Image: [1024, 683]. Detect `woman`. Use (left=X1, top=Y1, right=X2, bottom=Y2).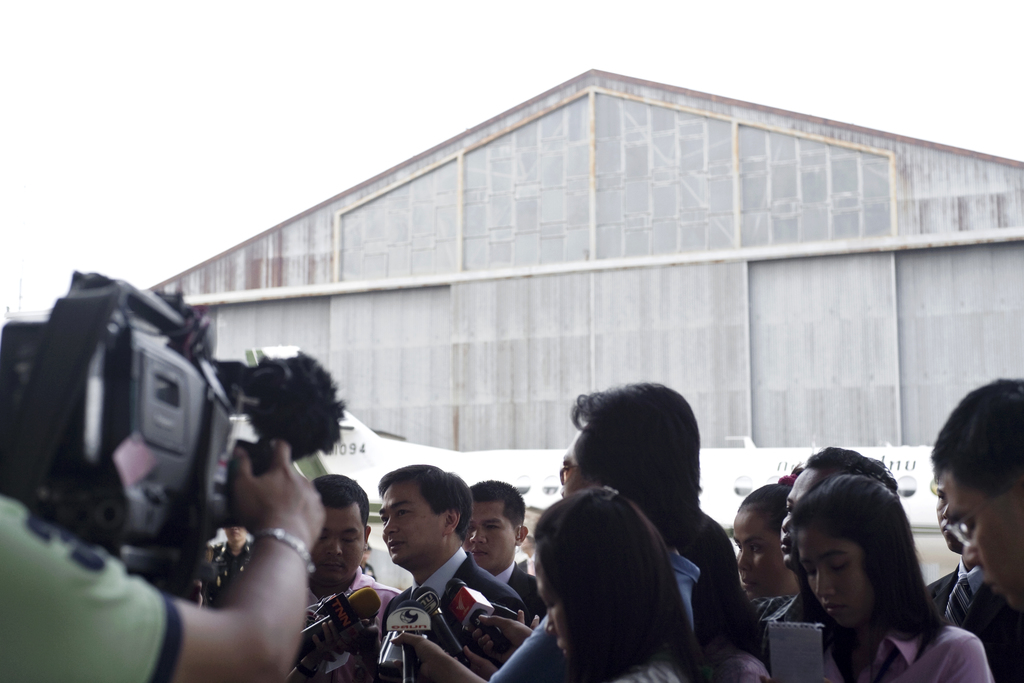
(left=524, top=488, right=706, bottom=682).
